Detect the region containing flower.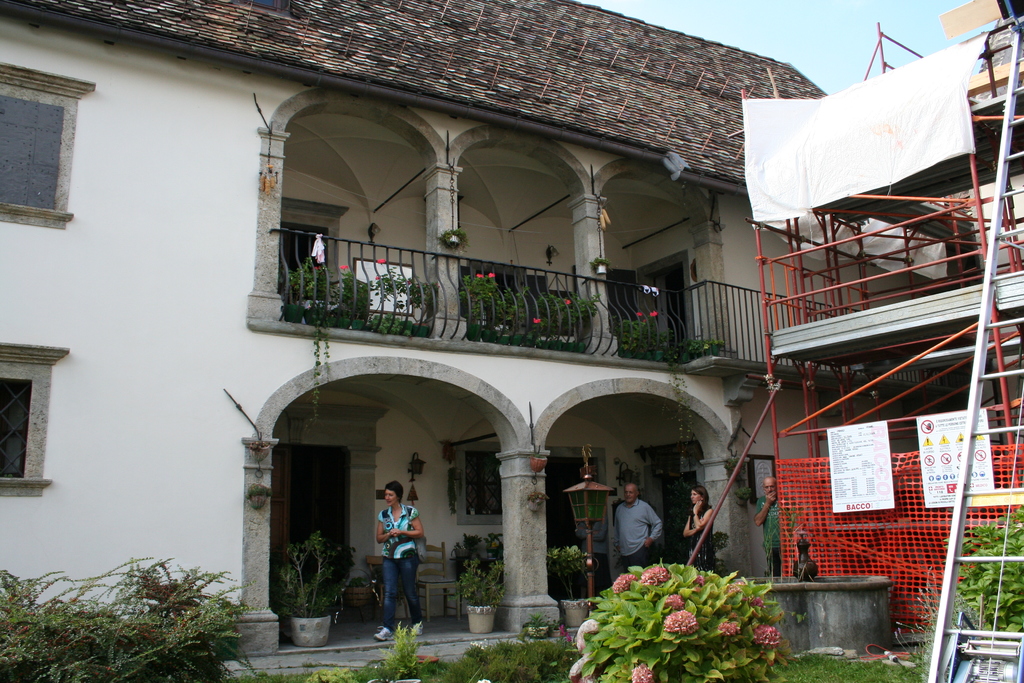
(663,612,697,632).
